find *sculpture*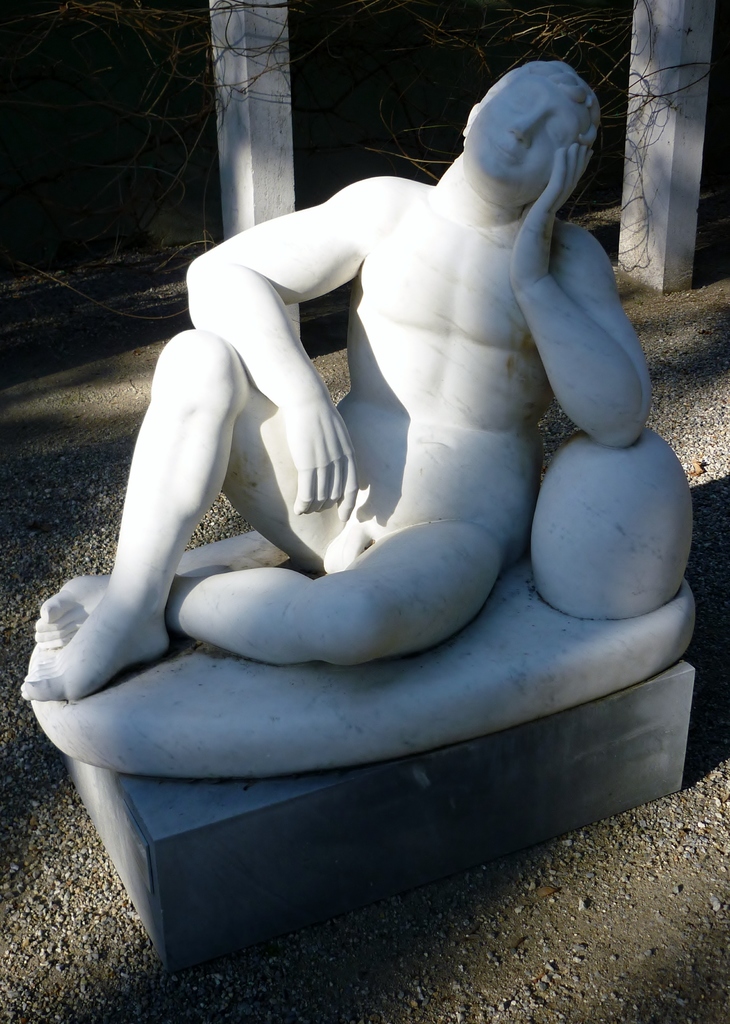
[83, 44, 685, 894]
